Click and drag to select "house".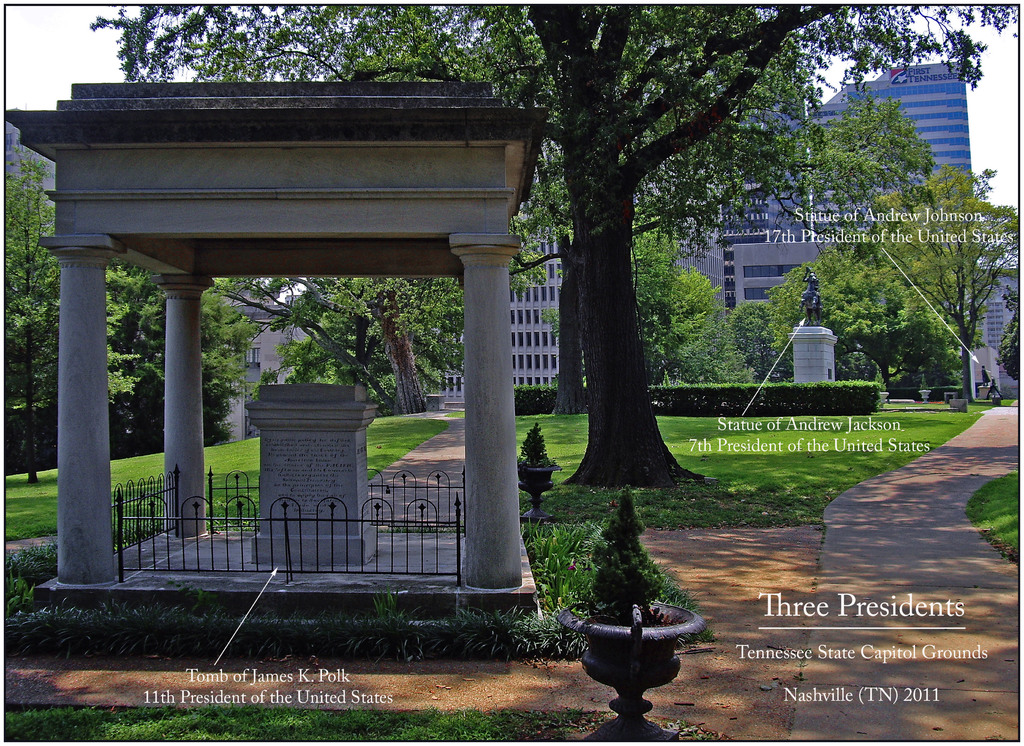
Selection: BBox(703, 70, 975, 384).
